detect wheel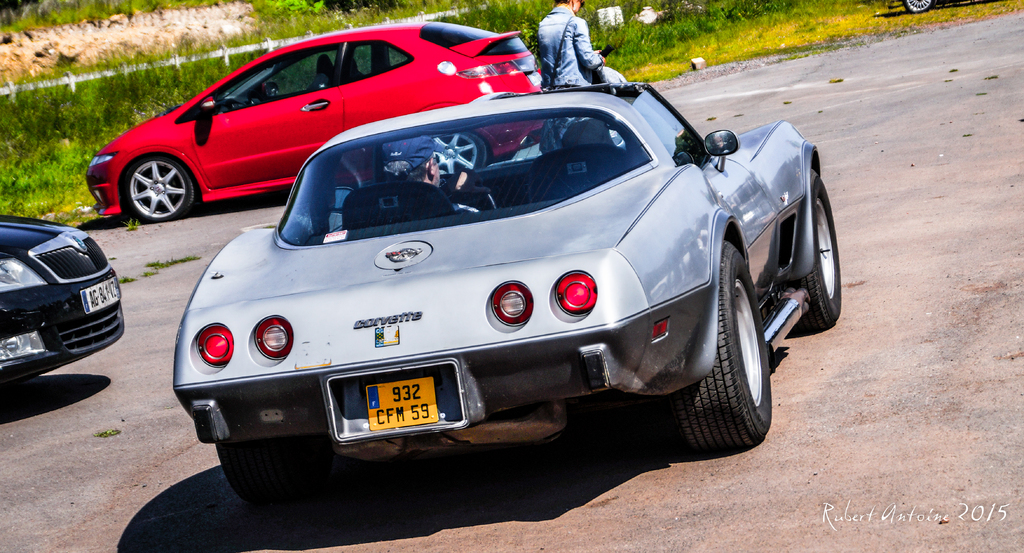
675,233,774,458
